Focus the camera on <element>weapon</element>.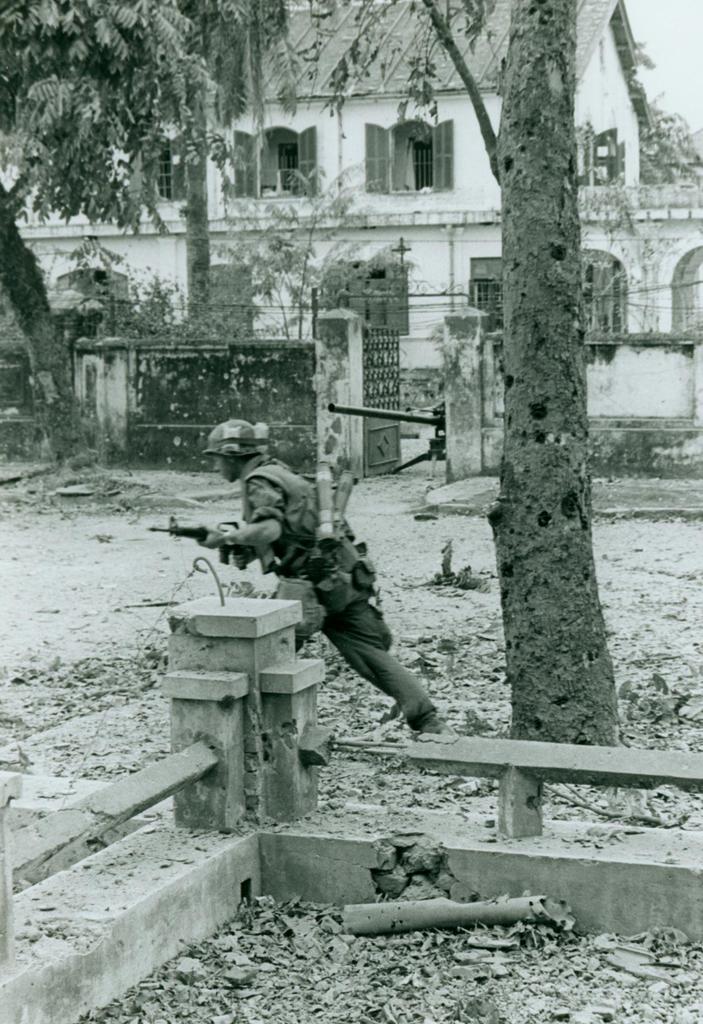
Focus region: {"left": 327, "top": 401, "right": 446, "bottom": 476}.
